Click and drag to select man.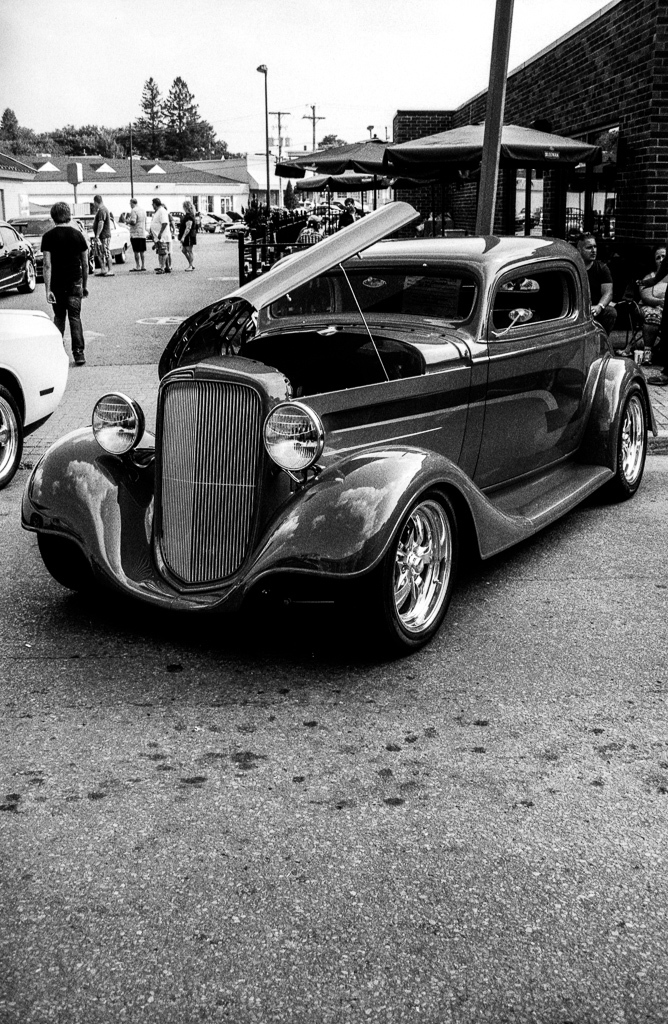
Selection: 122 192 145 270.
